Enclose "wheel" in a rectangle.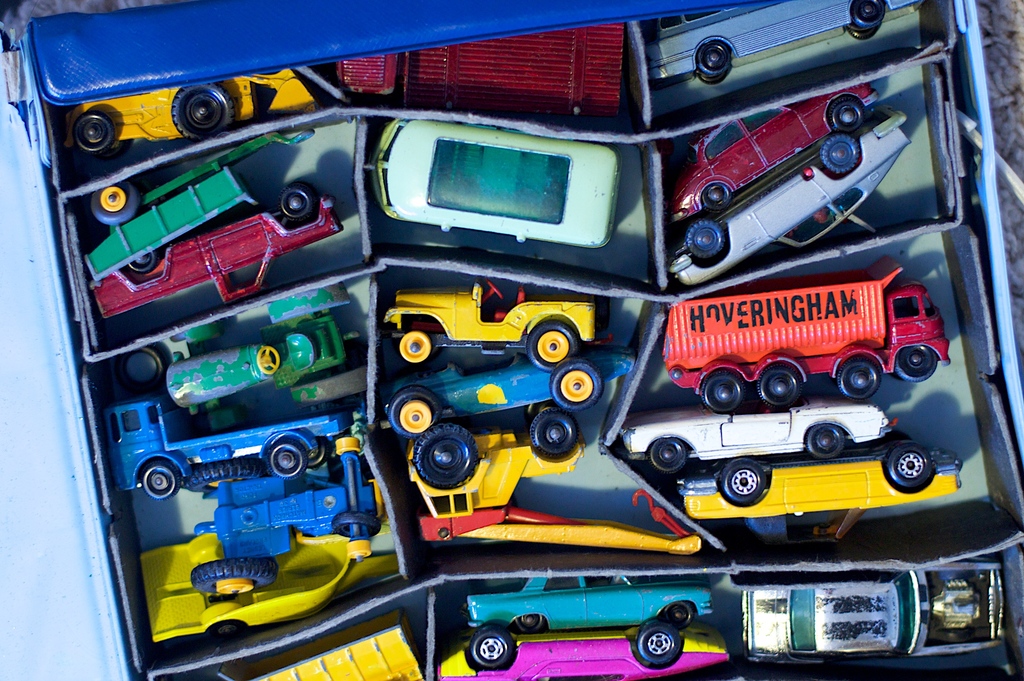
[x1=757, y1=370, x2=805, y2=410].
